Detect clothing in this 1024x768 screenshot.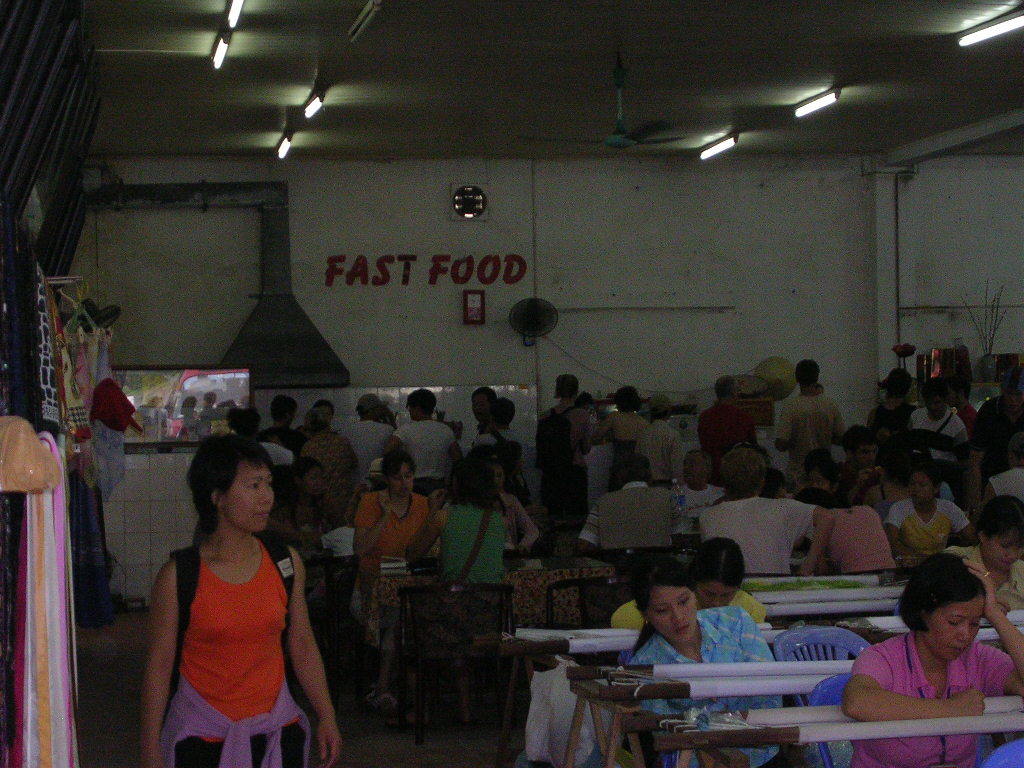
Detection: region(258, 422, 297, 486).
